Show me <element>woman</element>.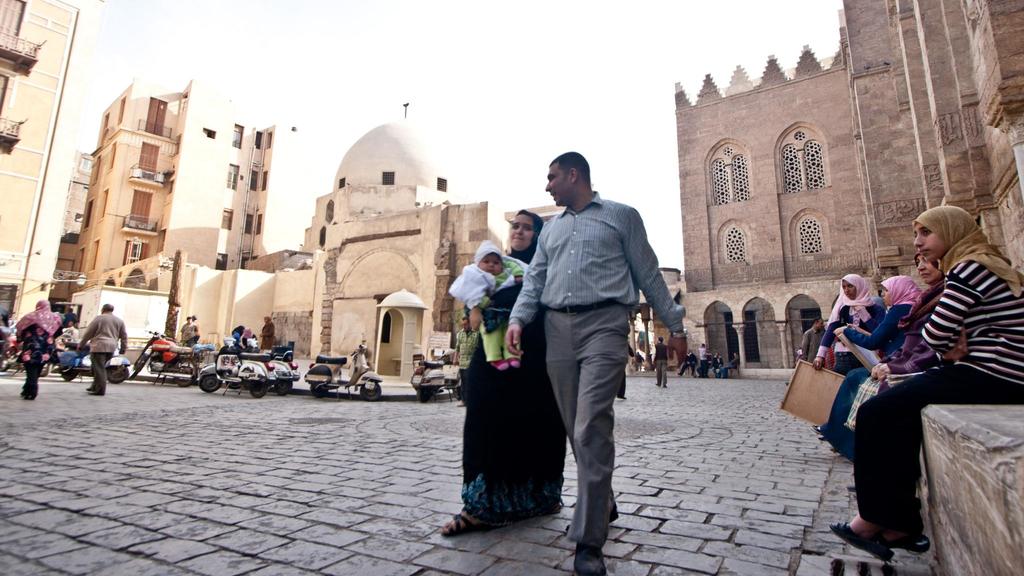
<element>woman</element> is here: bbox=[439, 211, 570, 540].
